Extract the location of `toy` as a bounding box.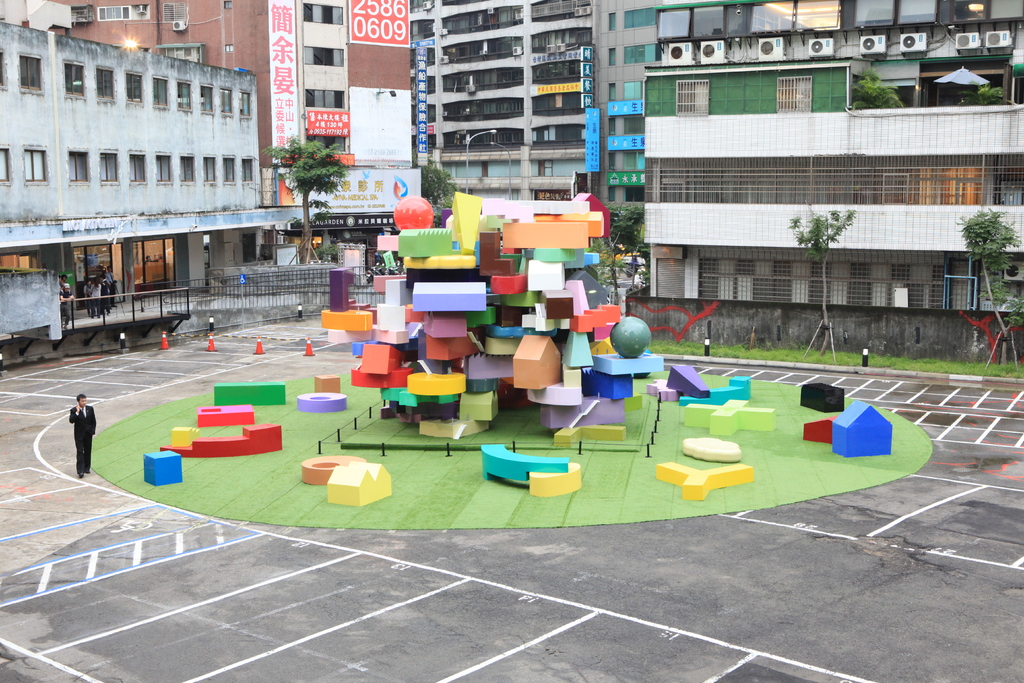
pyautogui.locateOnScreen(644, 377, 682, 404).
